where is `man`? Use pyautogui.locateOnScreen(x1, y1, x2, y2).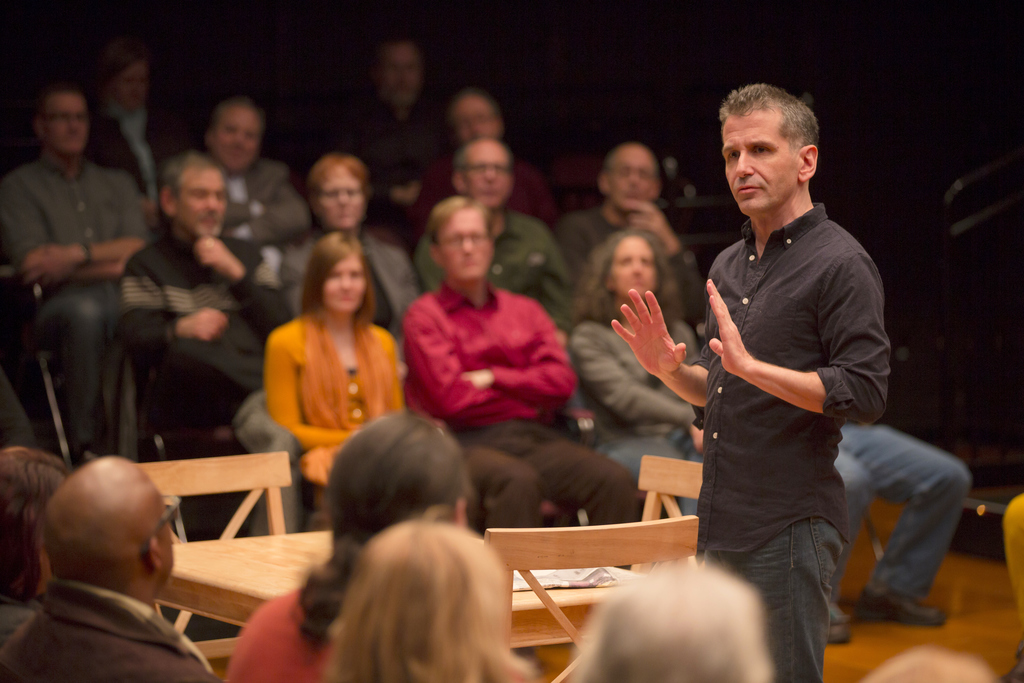
pyautogui.locateOnScreen(80, 39, 189, 198).
